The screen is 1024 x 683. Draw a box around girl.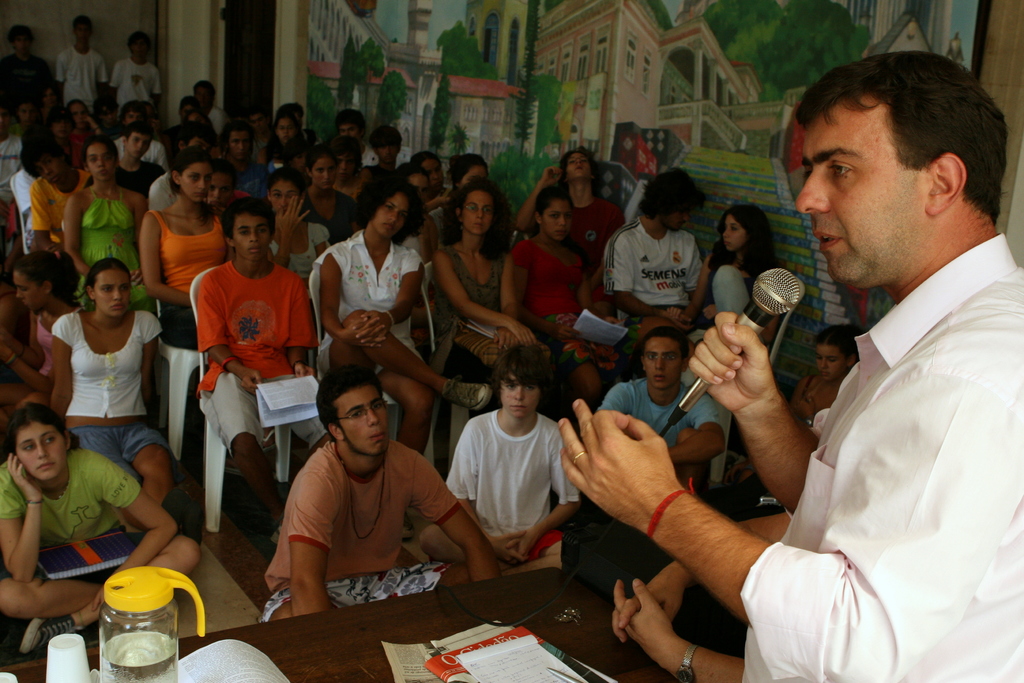
[325, 139, 371, 200].
